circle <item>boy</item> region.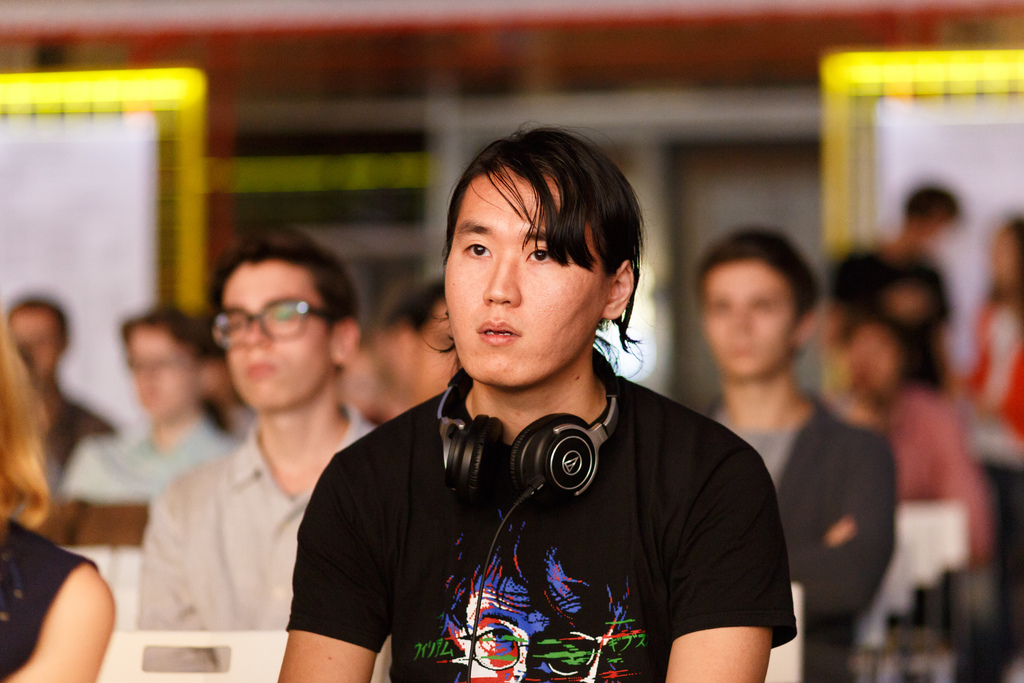
Region: box=[149, 222, 381, 632].
